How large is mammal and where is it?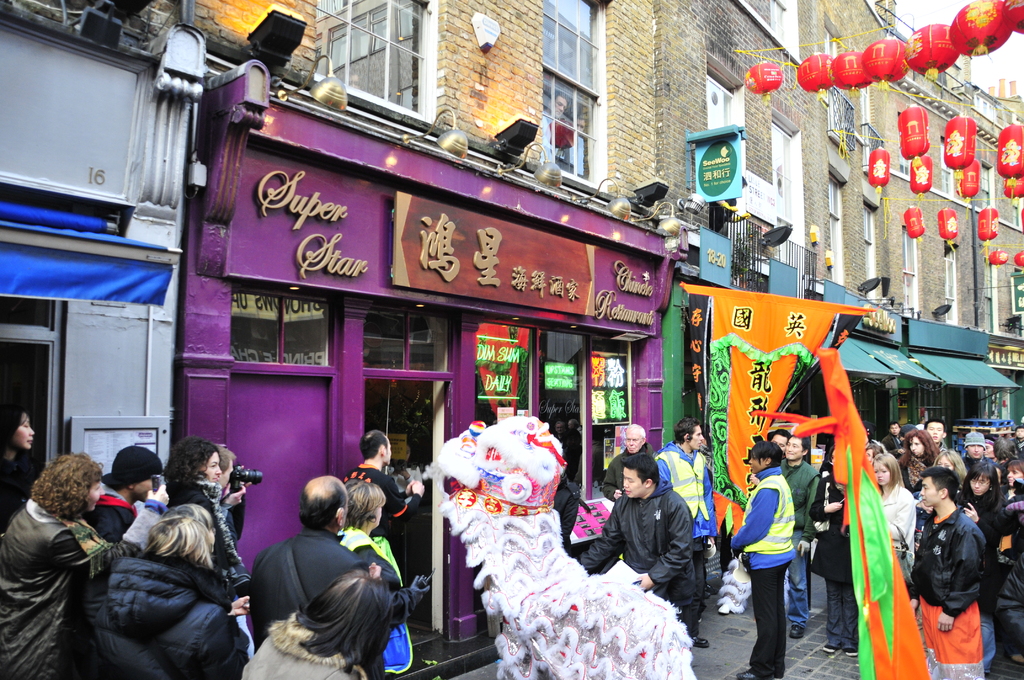
Bounding box: crop(993, 433, 1016, 478).
